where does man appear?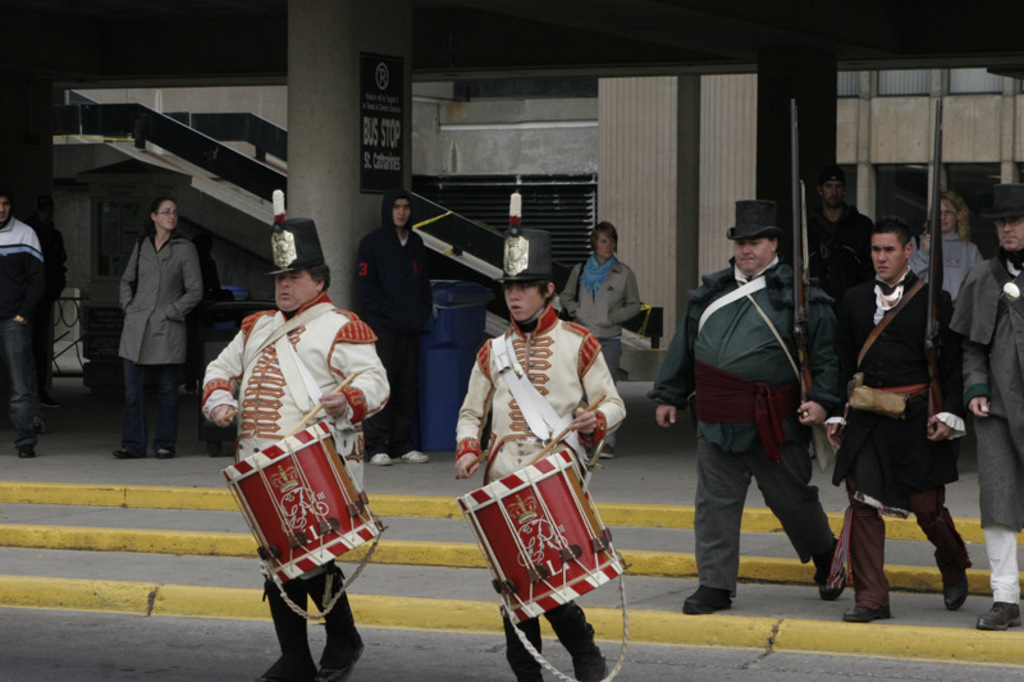
Appears at x1=205, y1=191, x2=392, y2=681.
